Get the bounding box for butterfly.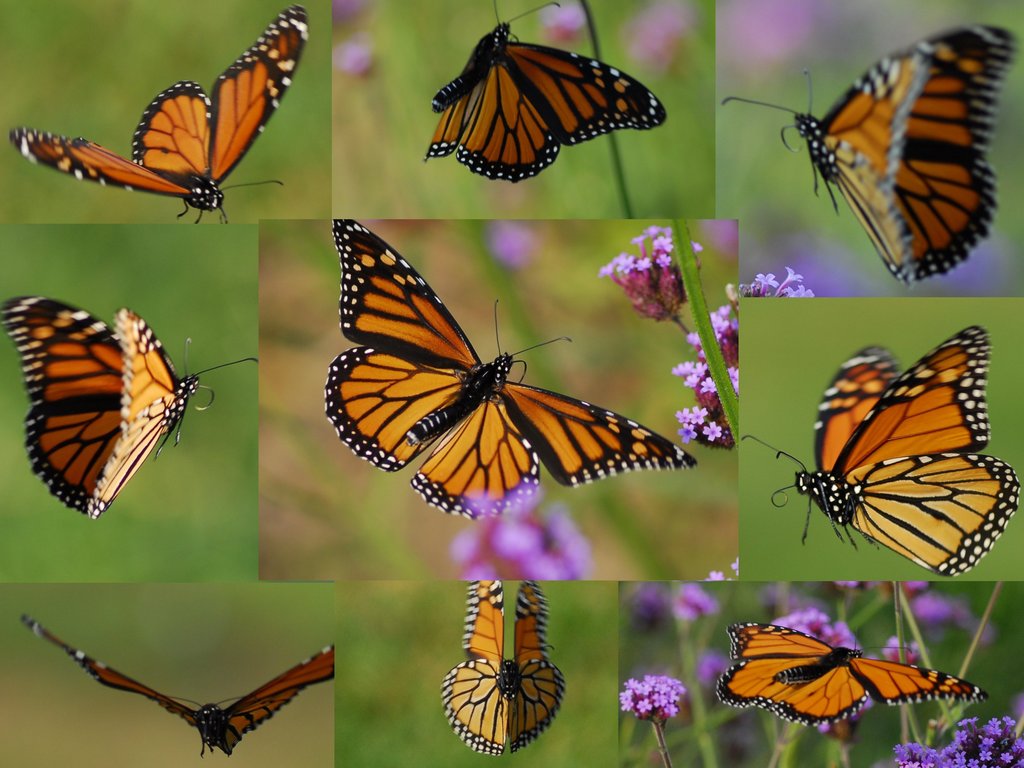
(left=333, top=218, right=698, bottom=518).
